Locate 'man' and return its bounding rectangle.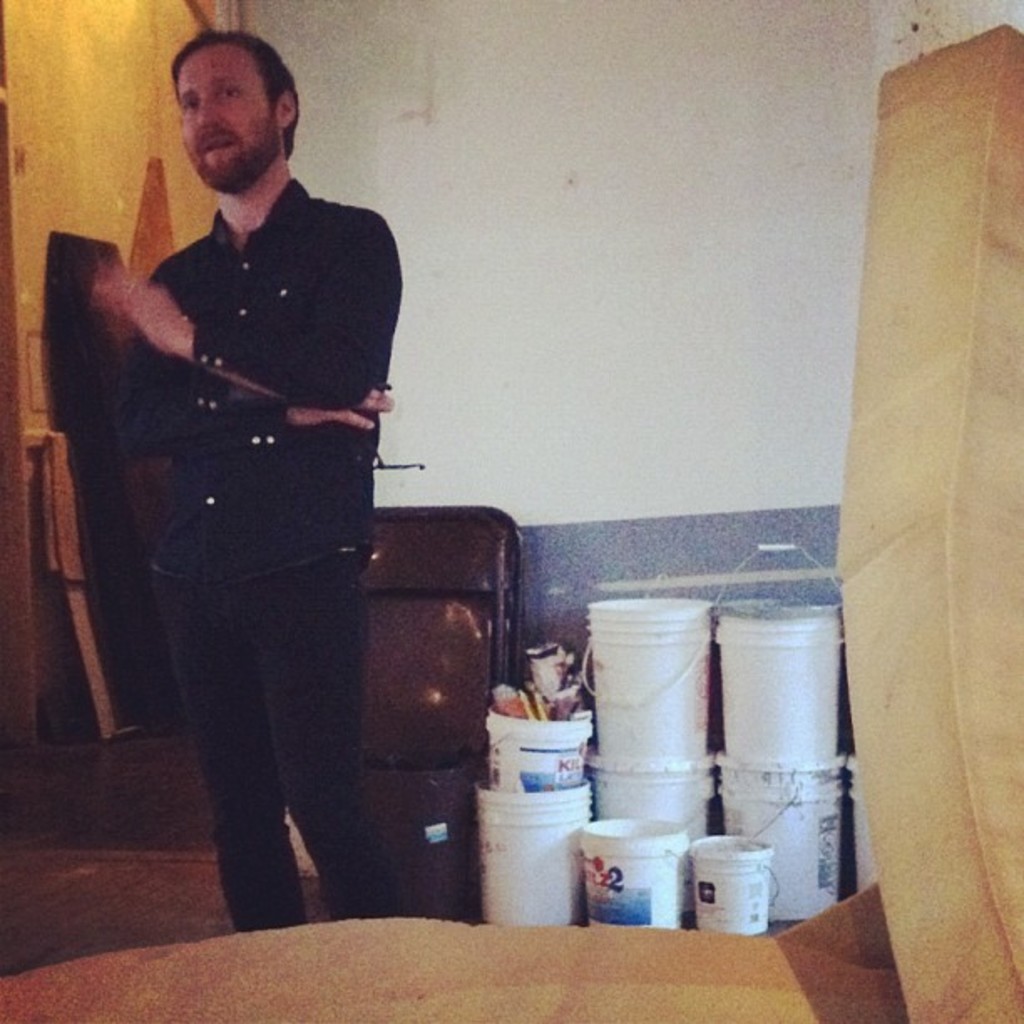
box=[74, 12, 425, 952].
